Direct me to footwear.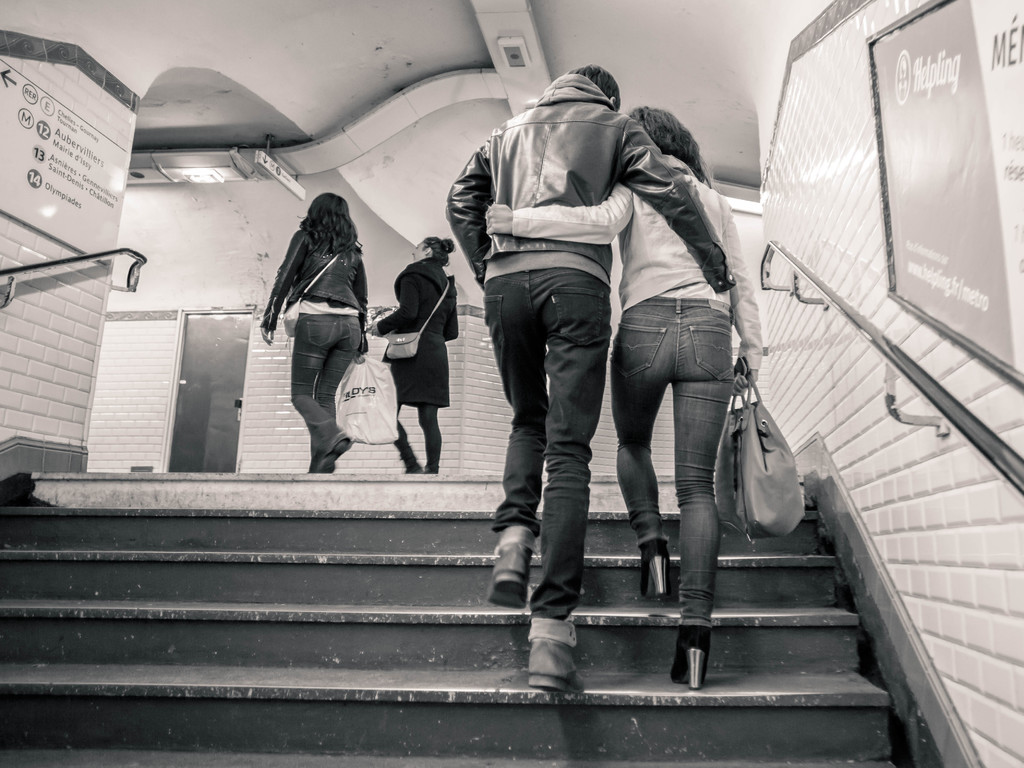
Direction: 637/537/670/599.
